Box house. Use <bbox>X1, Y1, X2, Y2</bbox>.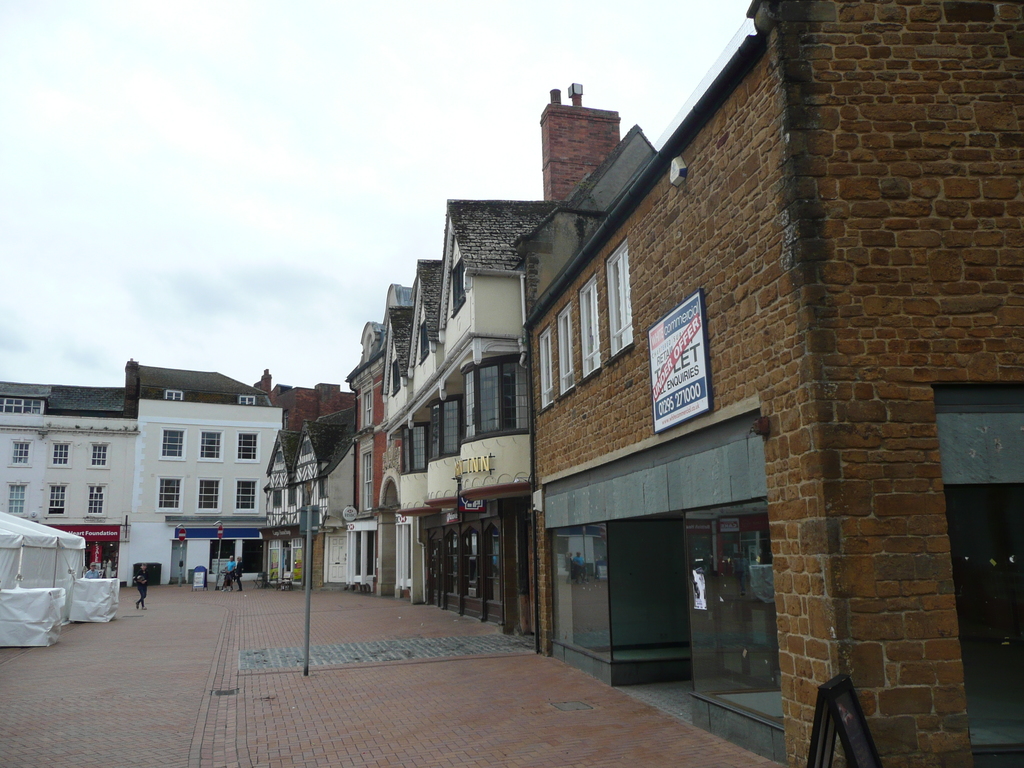
<bbox>251, 367, 362, 433</bbox>.
